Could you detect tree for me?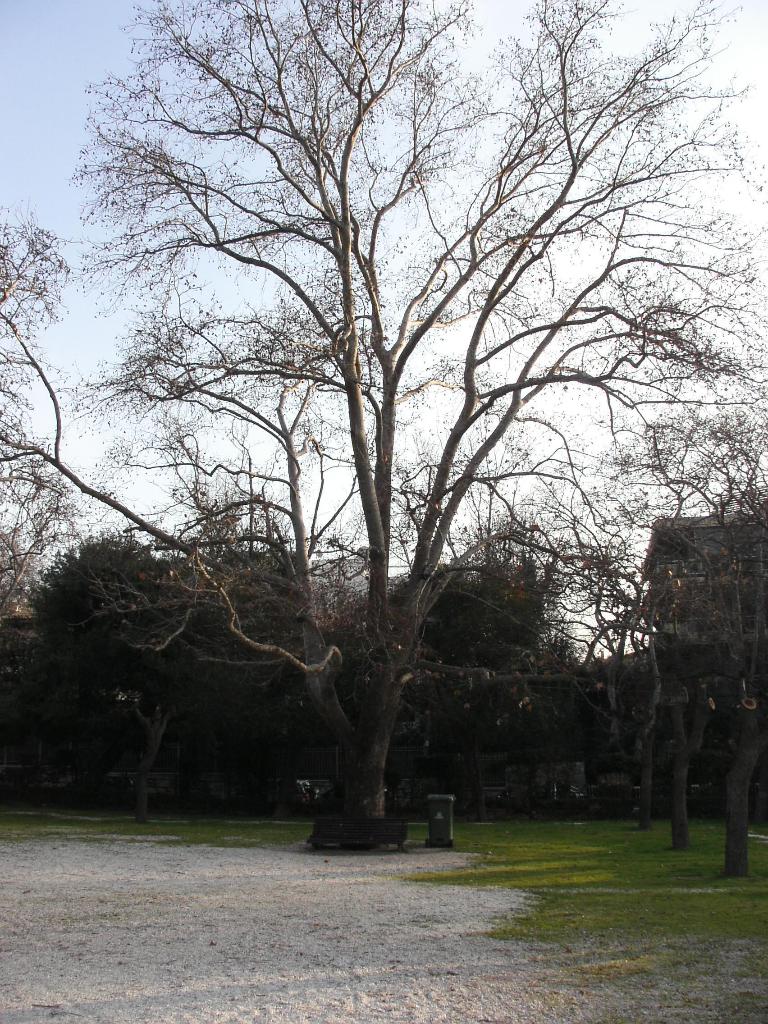
Detection result: <bbox>33, 0, 728, 871</bbox>.
